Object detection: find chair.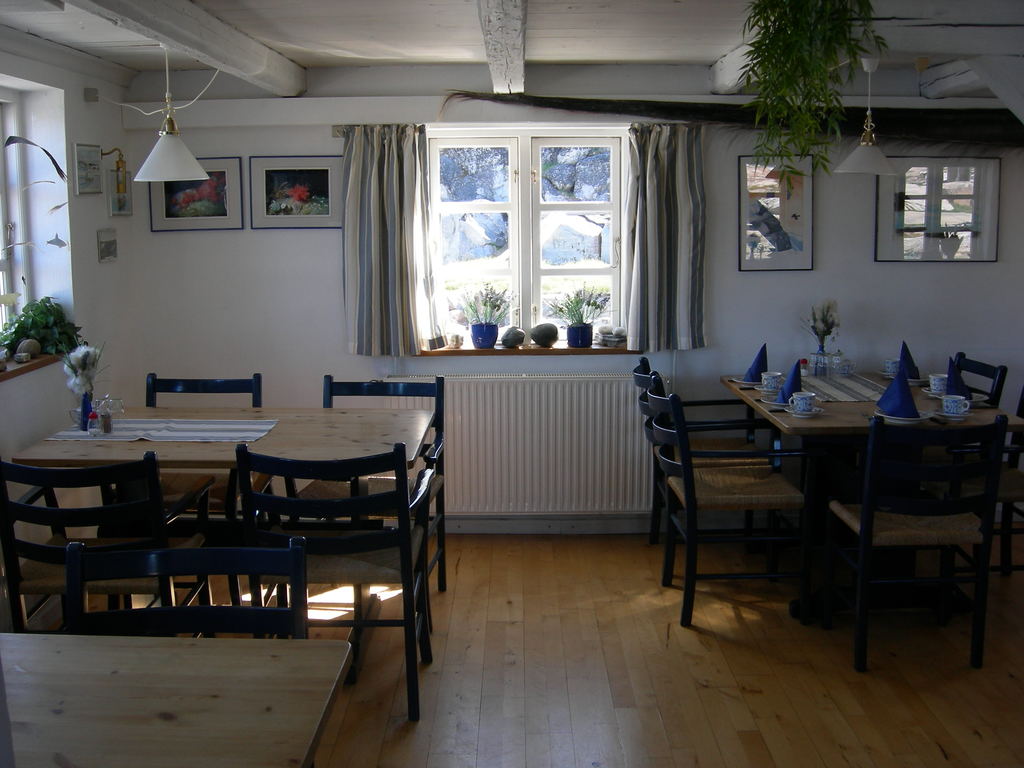
rect(282, 378, 443, 598).
